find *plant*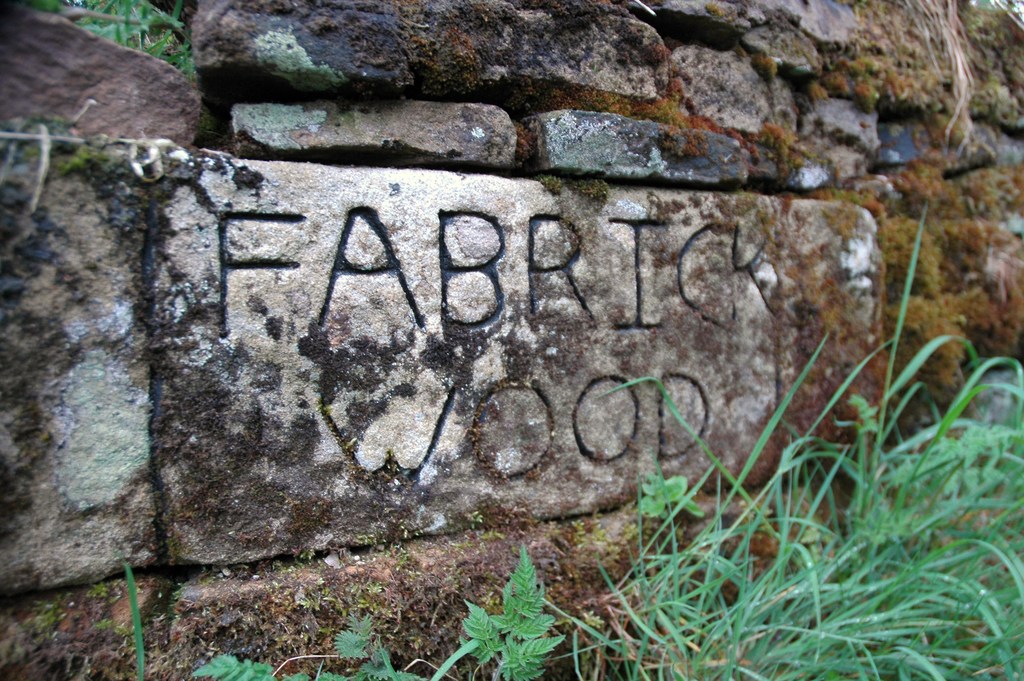
{"left": 193, "top": 655, "right": 286, "bottom": 680}
